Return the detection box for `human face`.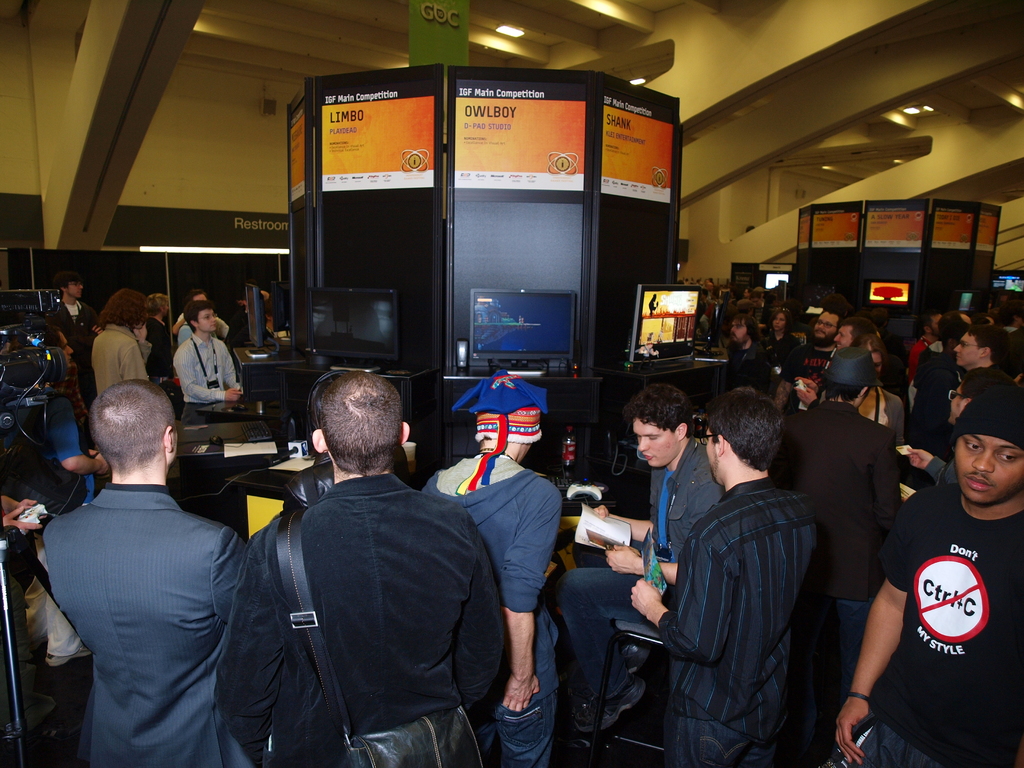
bbox(955, 332, 979, 366).
